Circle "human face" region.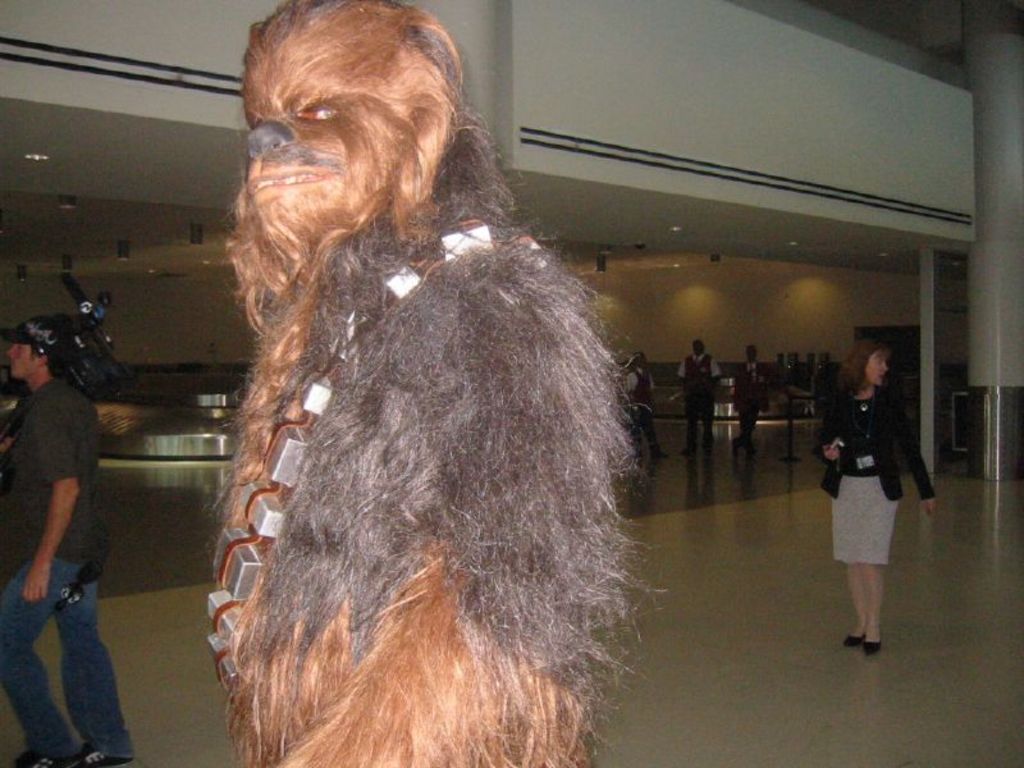
Region: detection(5, 343, 33, 374).
